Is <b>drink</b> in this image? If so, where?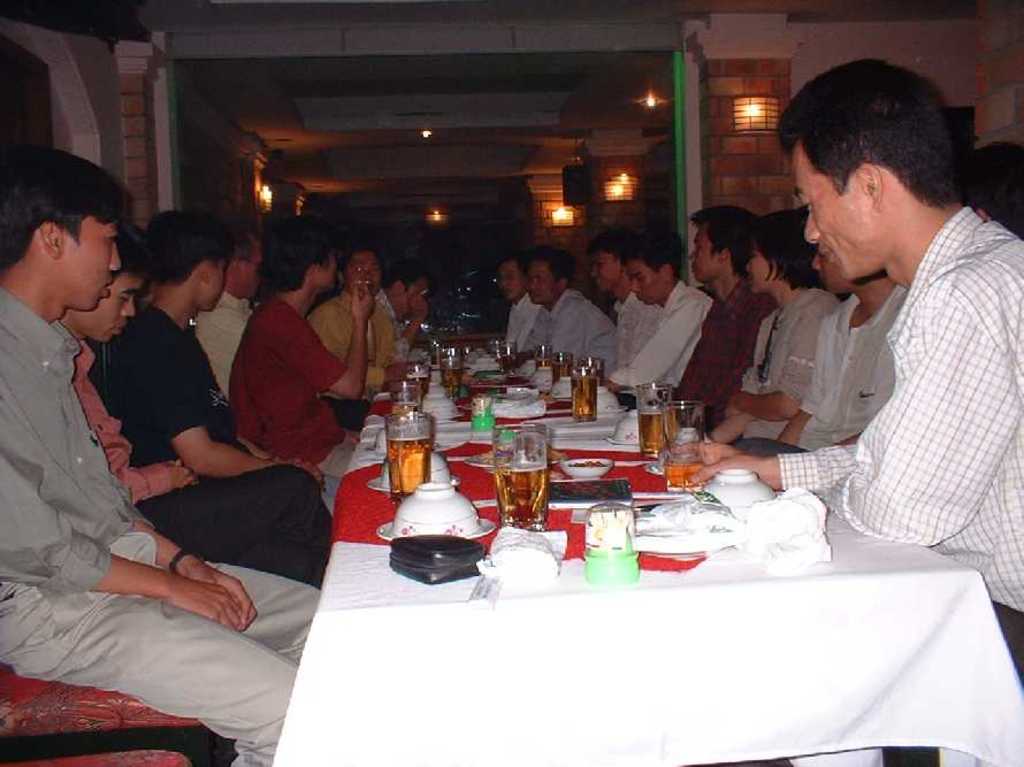
Yes, at bbox(408, 374, 429, 396).
